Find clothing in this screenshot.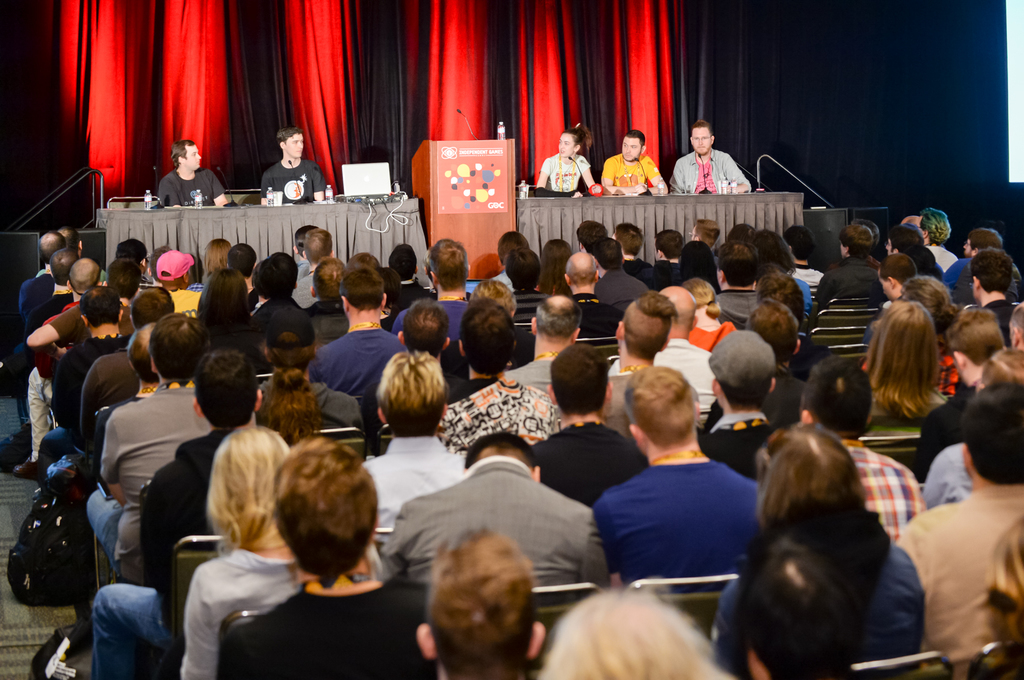
The bounding box for clothing is 65, 345, 138, 412.
